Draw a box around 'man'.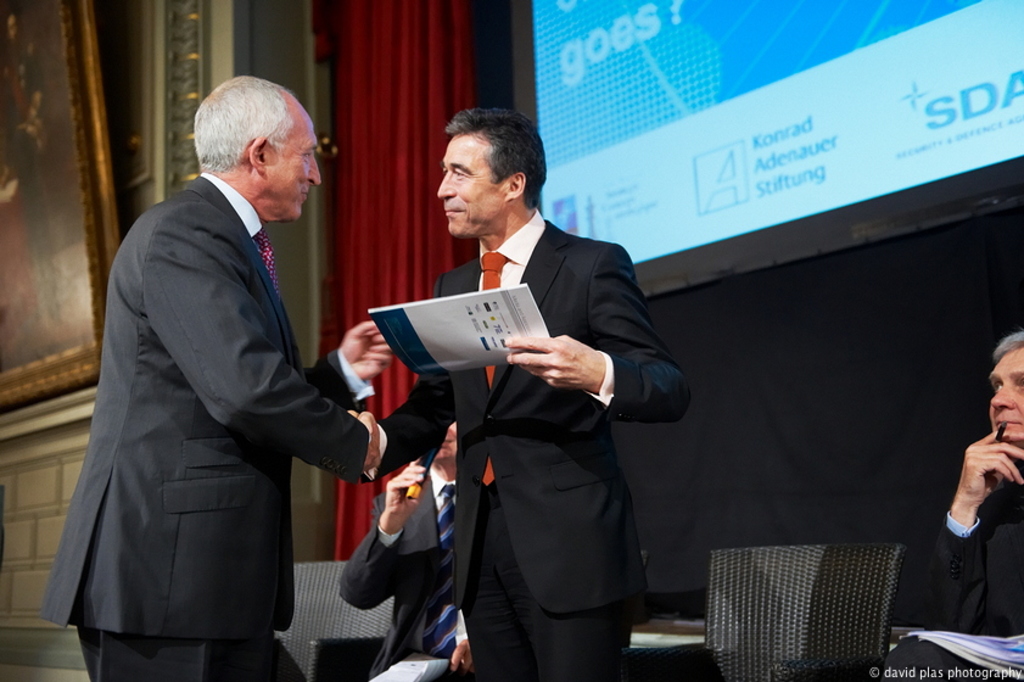
(left=337, top=414, right=471, bottom=681).
